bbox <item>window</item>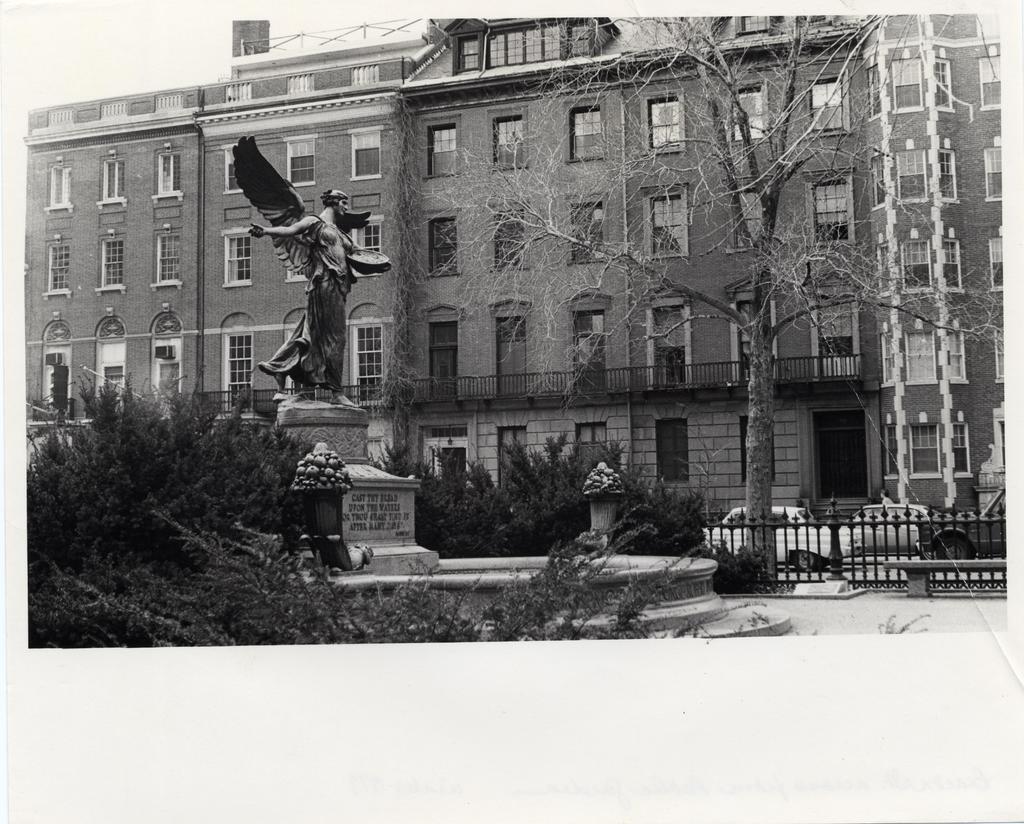
rect(492, 122, 522, 159)
